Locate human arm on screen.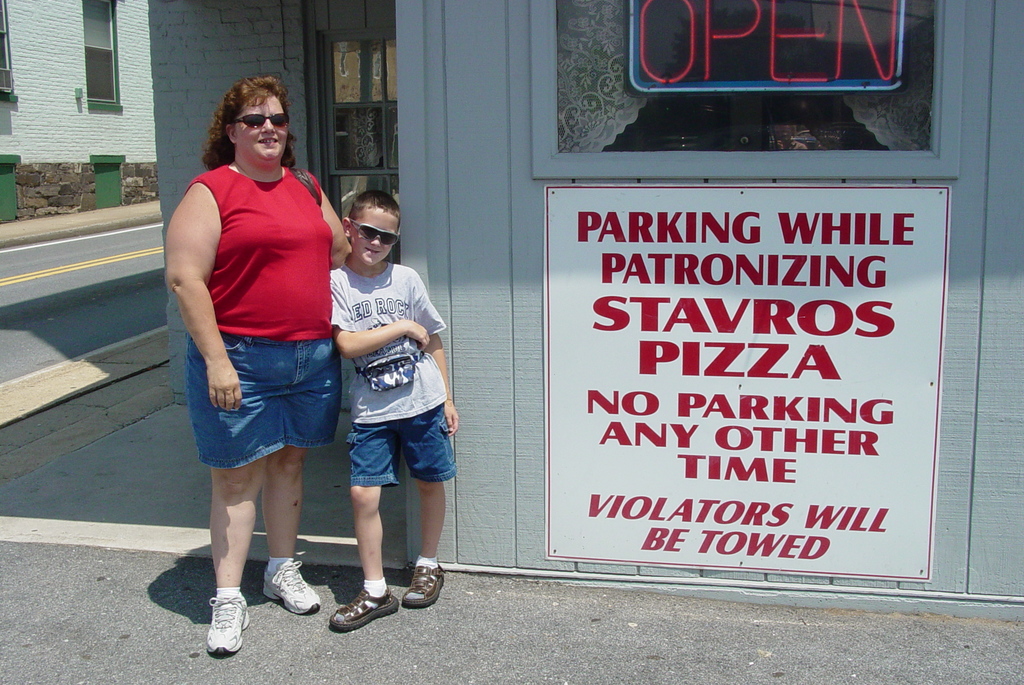
On screen at (307, 170, 349, 269).
